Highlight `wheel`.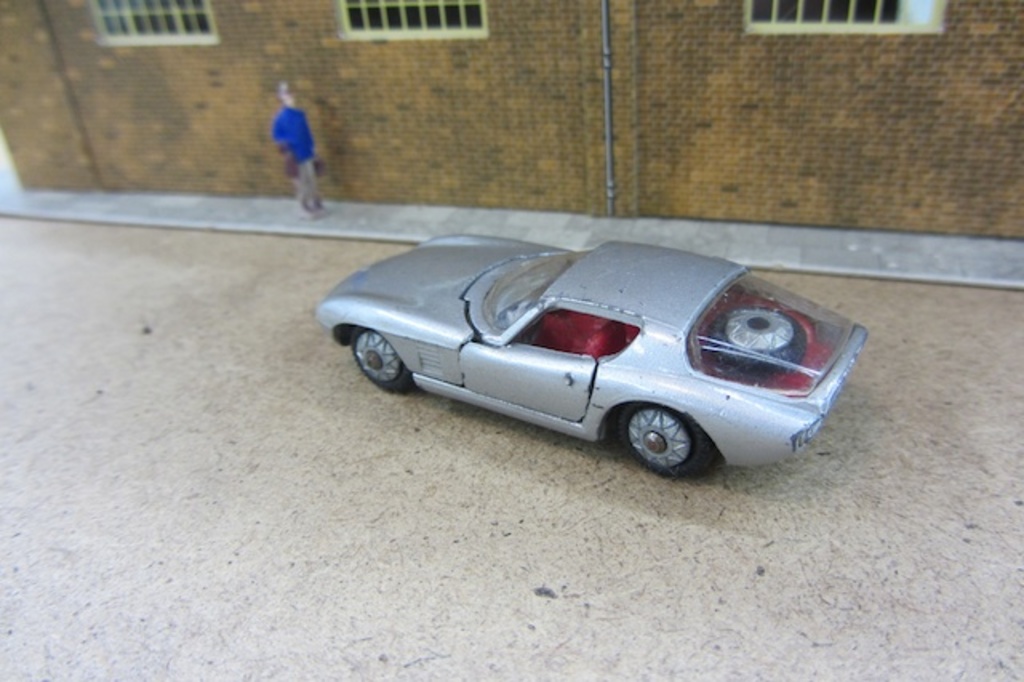
Highlighted region: x1=355, y1=330, x2=411, y2=410.
